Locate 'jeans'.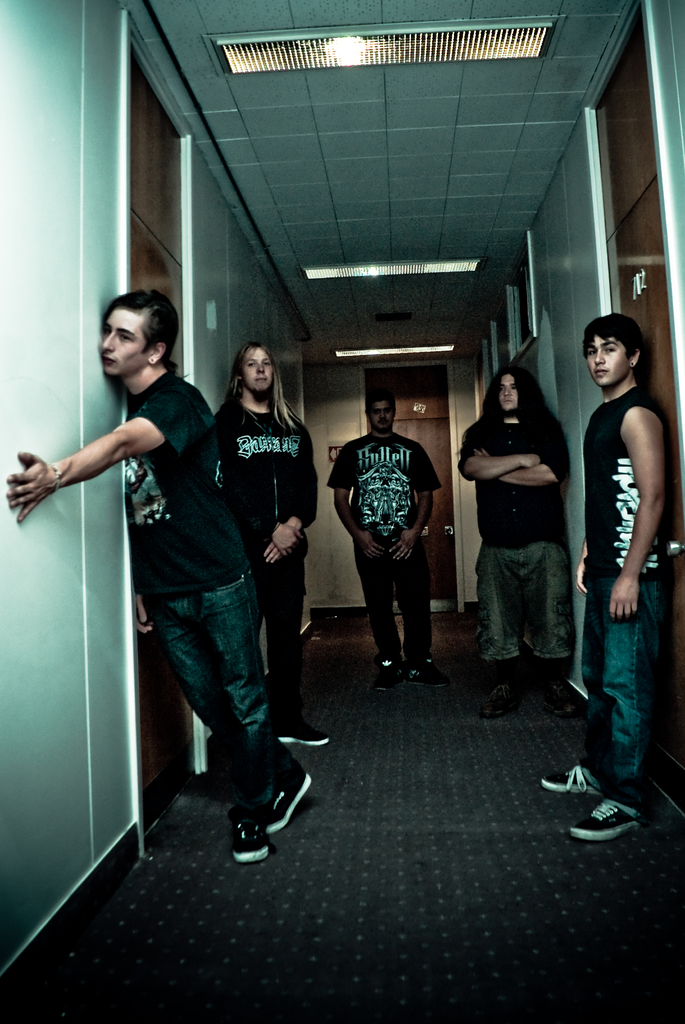
Bounding box: x1=586, y1=568, x2=658, y2=826.
